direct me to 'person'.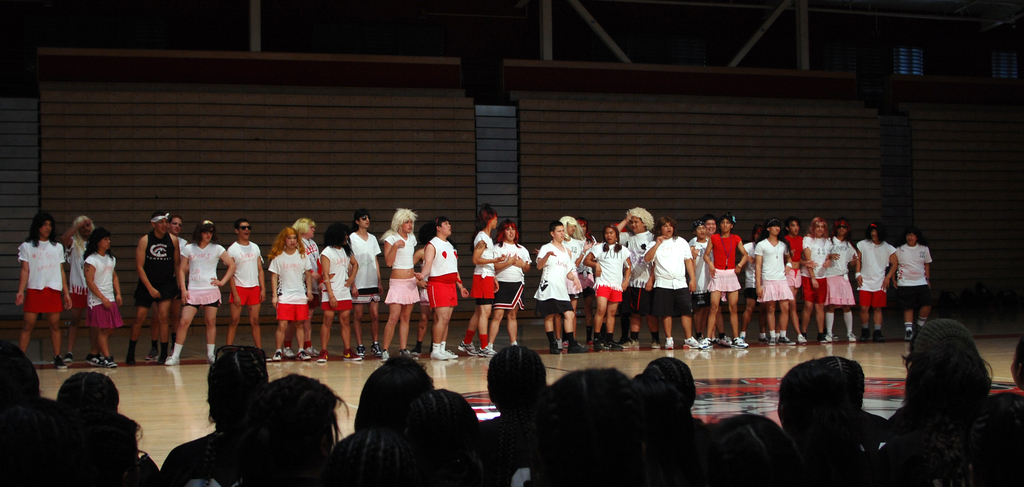
Direction: [left=57, top=213, right=99, bottom=362].
